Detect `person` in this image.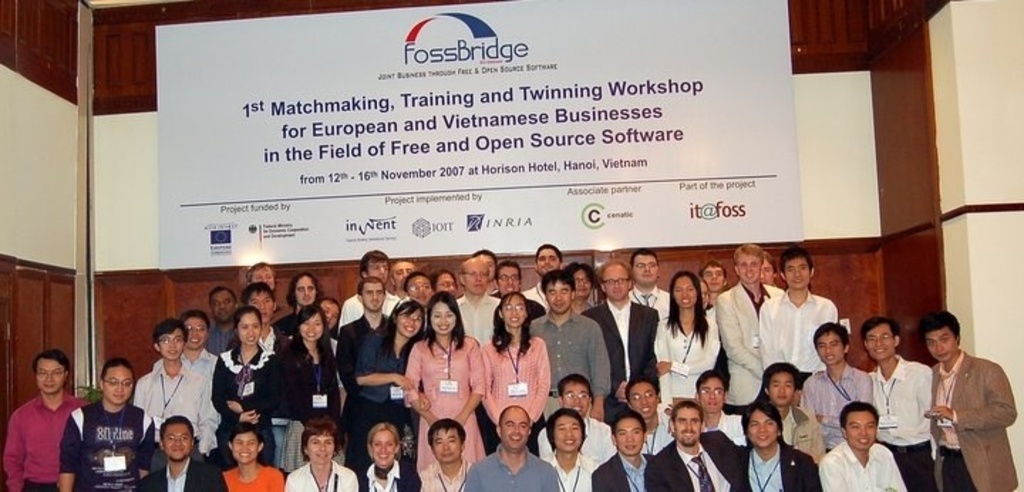
Detection: [x1=748, y1=404, x2=826, y2=491].
